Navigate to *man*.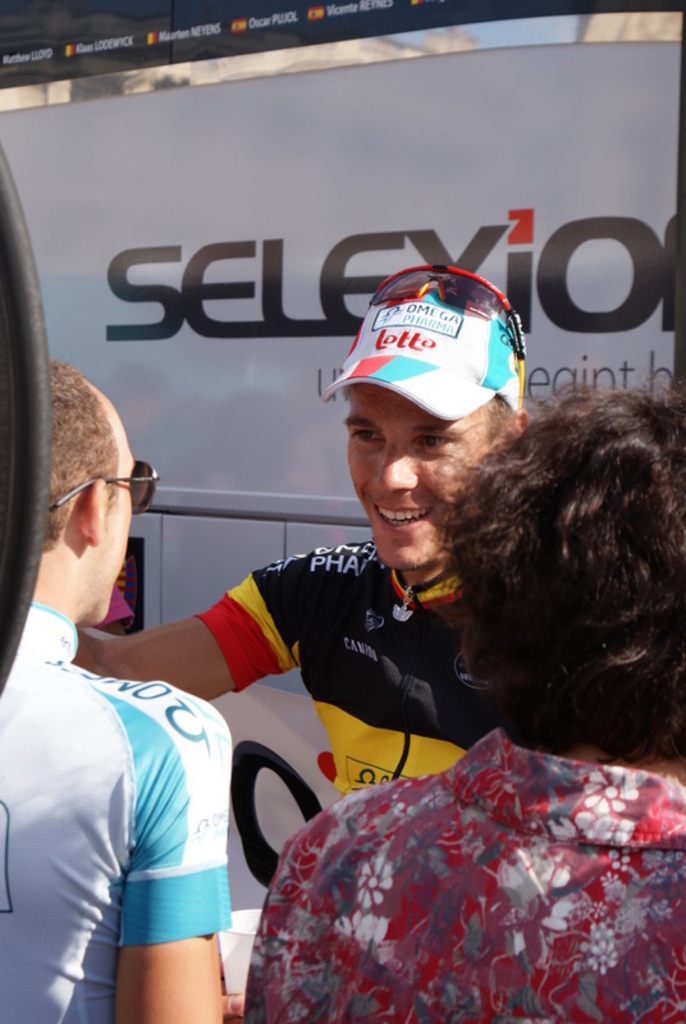
Navigation target: 69, 269, 535, 818.
